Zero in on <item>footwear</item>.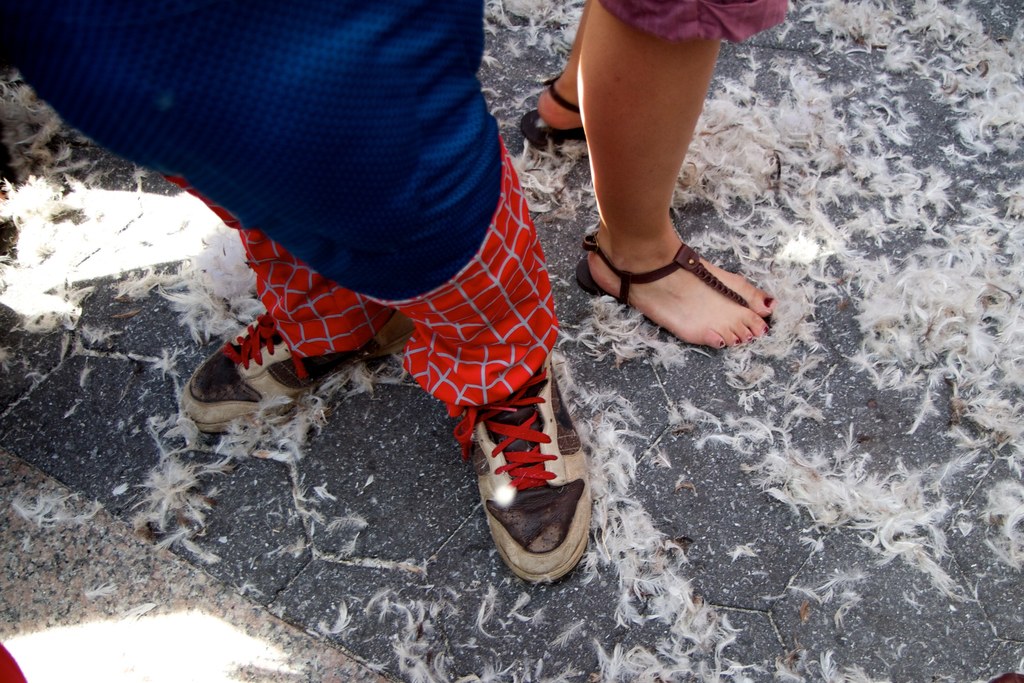
Zeroed in: bbox=[174, 304, 414, 417].
